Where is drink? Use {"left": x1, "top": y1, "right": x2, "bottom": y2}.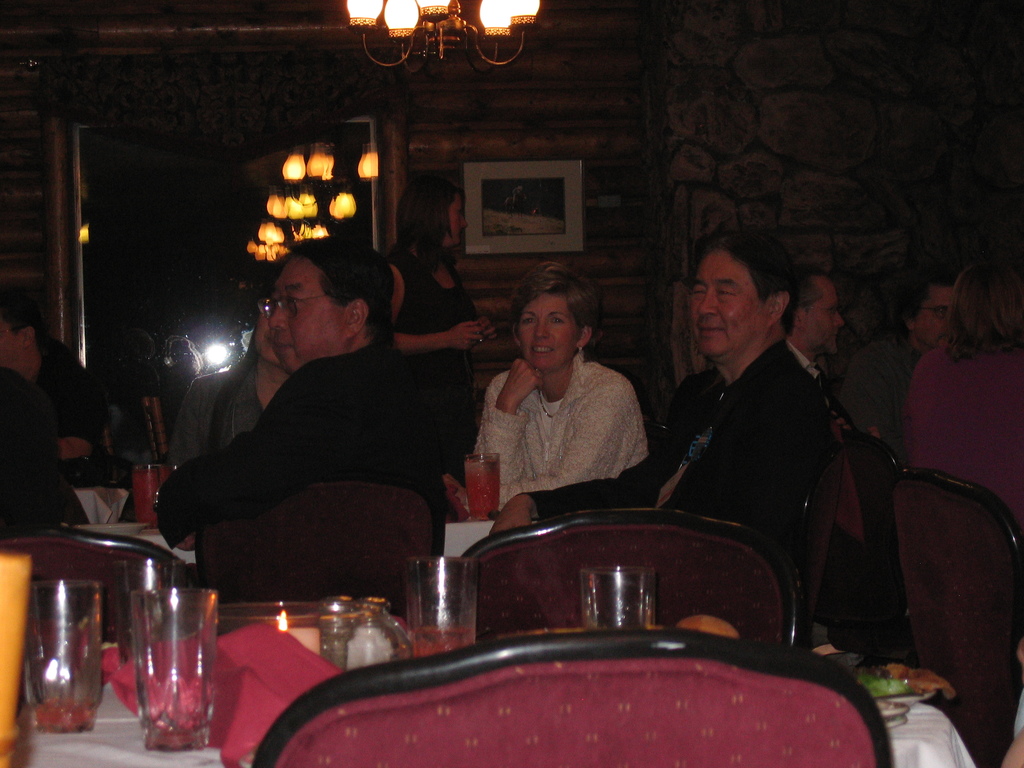
{"left": 412, "top": 628, "right": 477, "bottom": 657}.
